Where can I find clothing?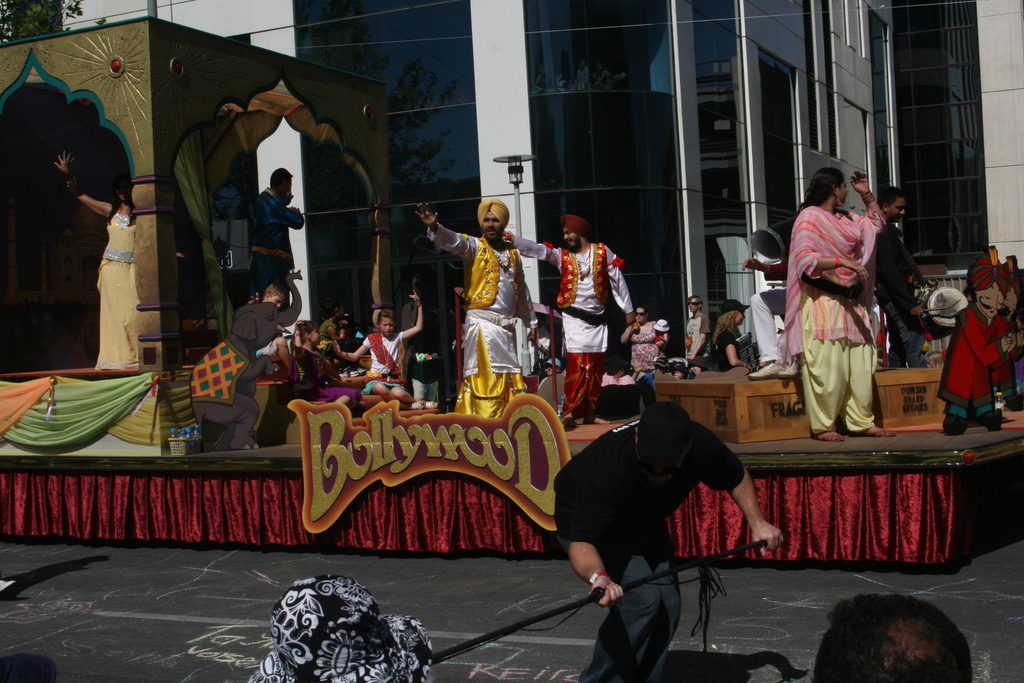
You can find it at Rect(365, 331, 403, 390).
